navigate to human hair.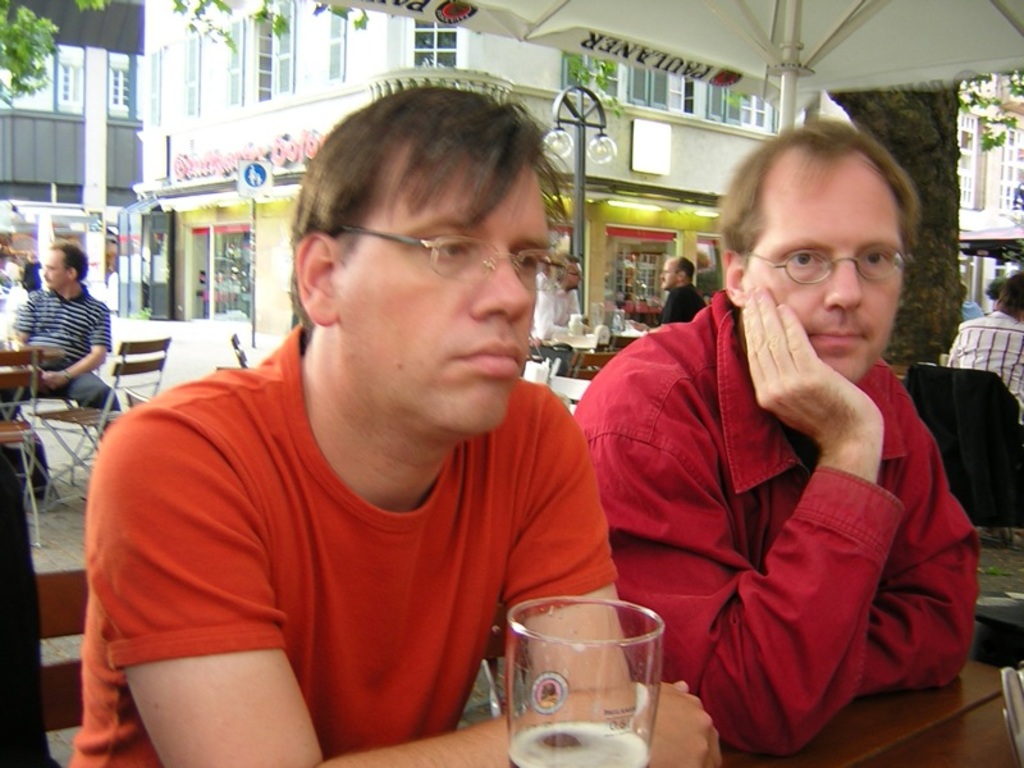
Navigation target: select_region(270, 73, 568, 374).
